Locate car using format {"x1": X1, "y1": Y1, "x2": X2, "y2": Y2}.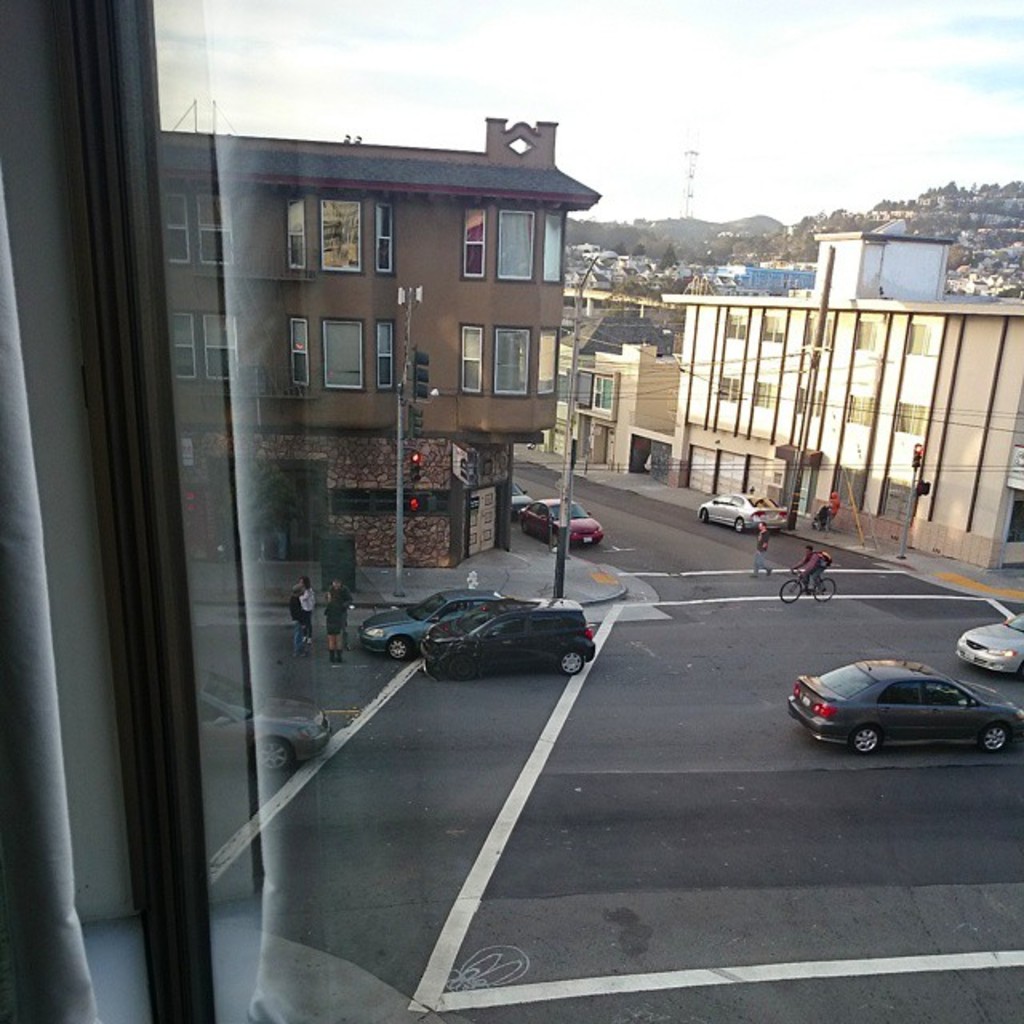
{"x1": 957, "y1": 611, "x2": 1022, "y2": 677}.
